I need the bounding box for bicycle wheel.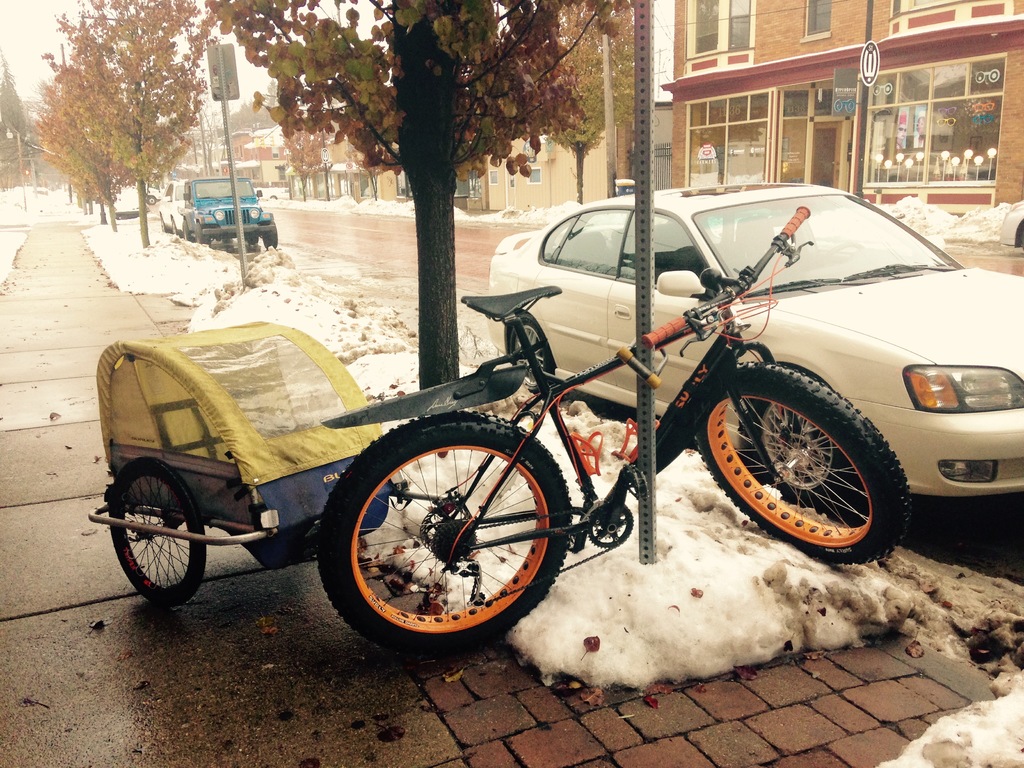
Here it is: 692:362:913:588.
